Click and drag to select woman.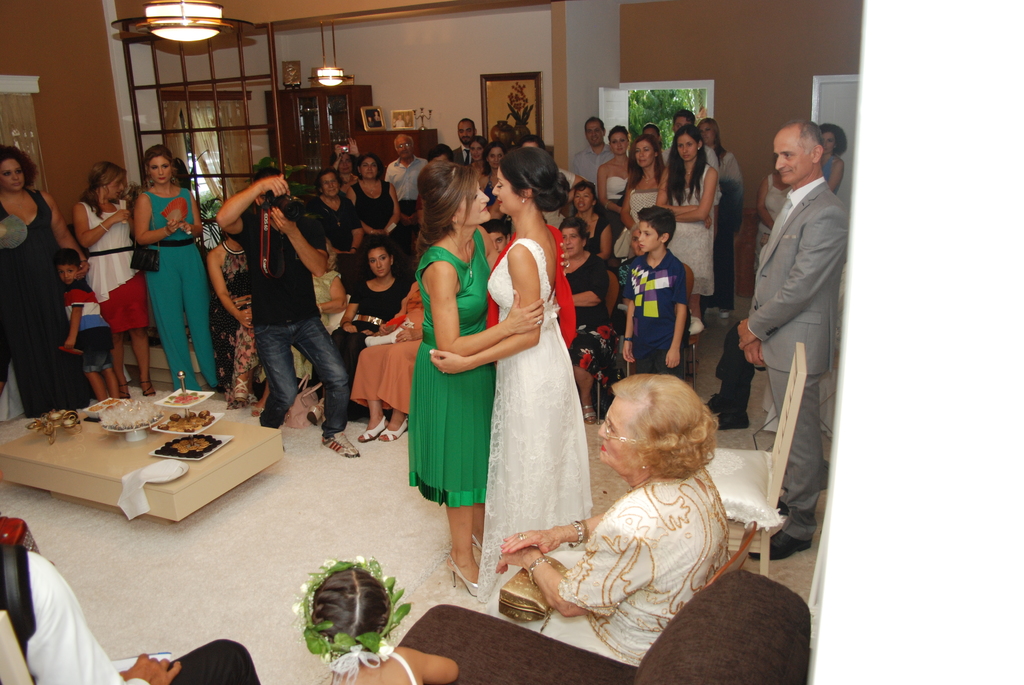
Selection: x1=309, y1=164, x2=362, y2=248.
